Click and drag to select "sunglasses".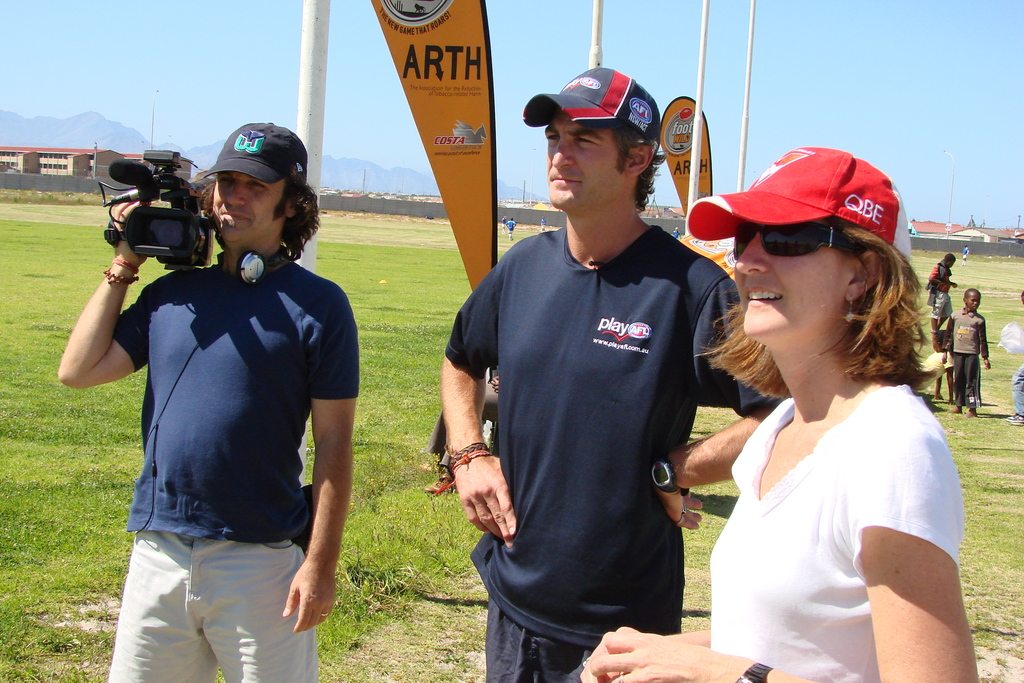
Selection: x1=733 y1=219 x2=870 y2=258.
